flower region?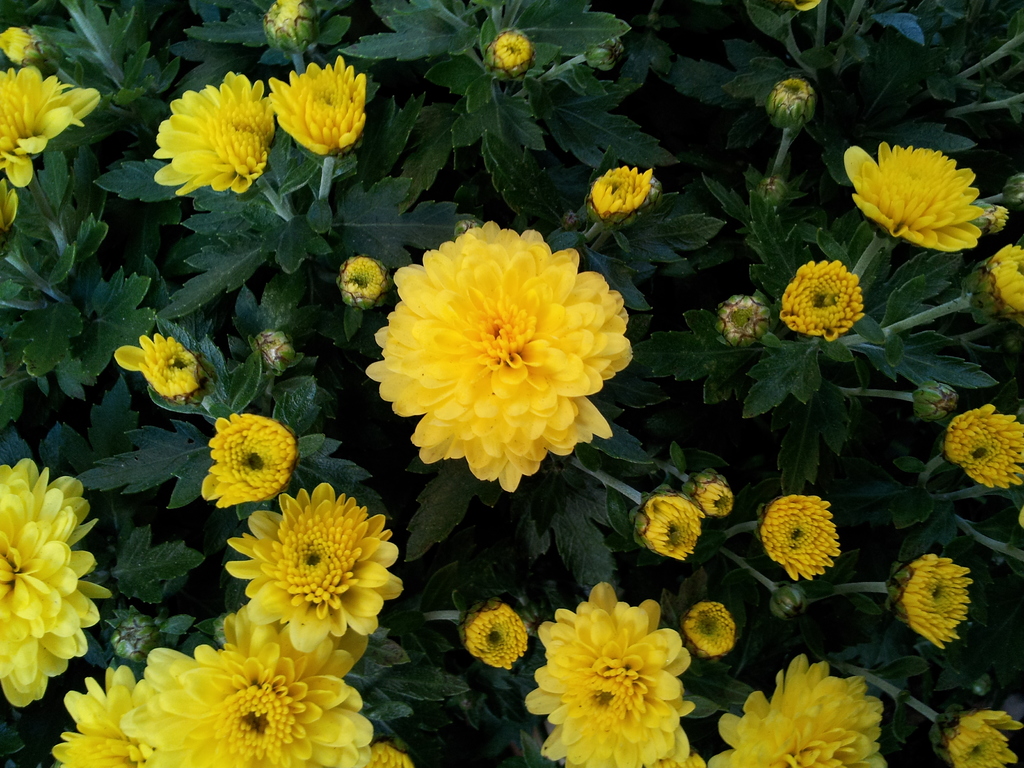
[196,413,297,511]
